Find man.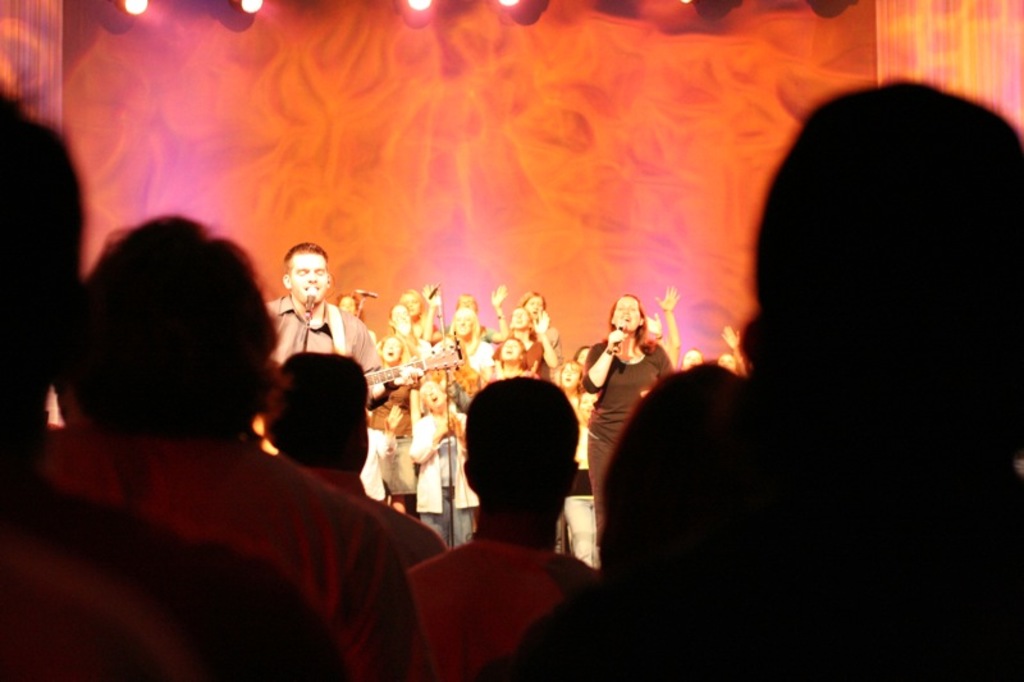
Rect(0, 105, 351, 681).
